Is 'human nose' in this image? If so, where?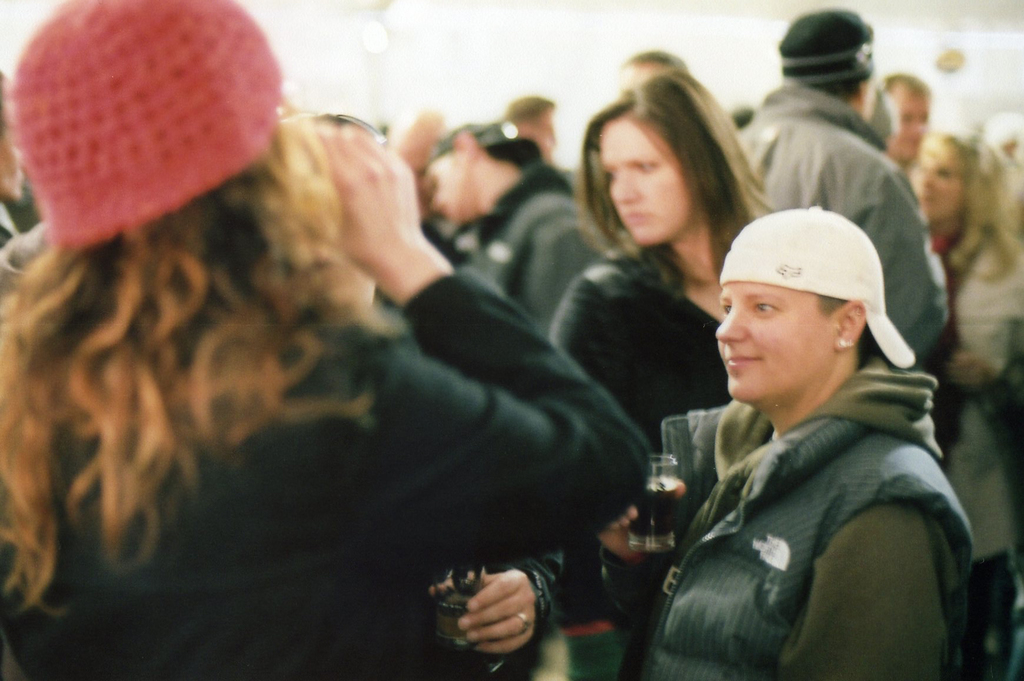
Yes, at bbox(609, 172, 636, 204).
